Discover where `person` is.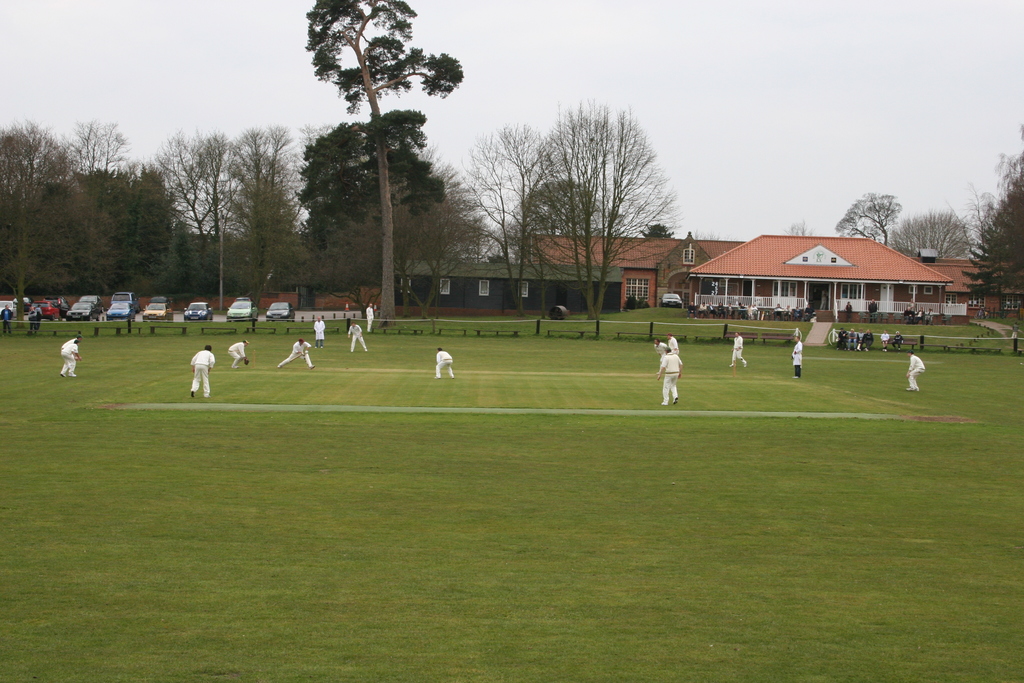
Discovered at [788, 334, 804, 378].
